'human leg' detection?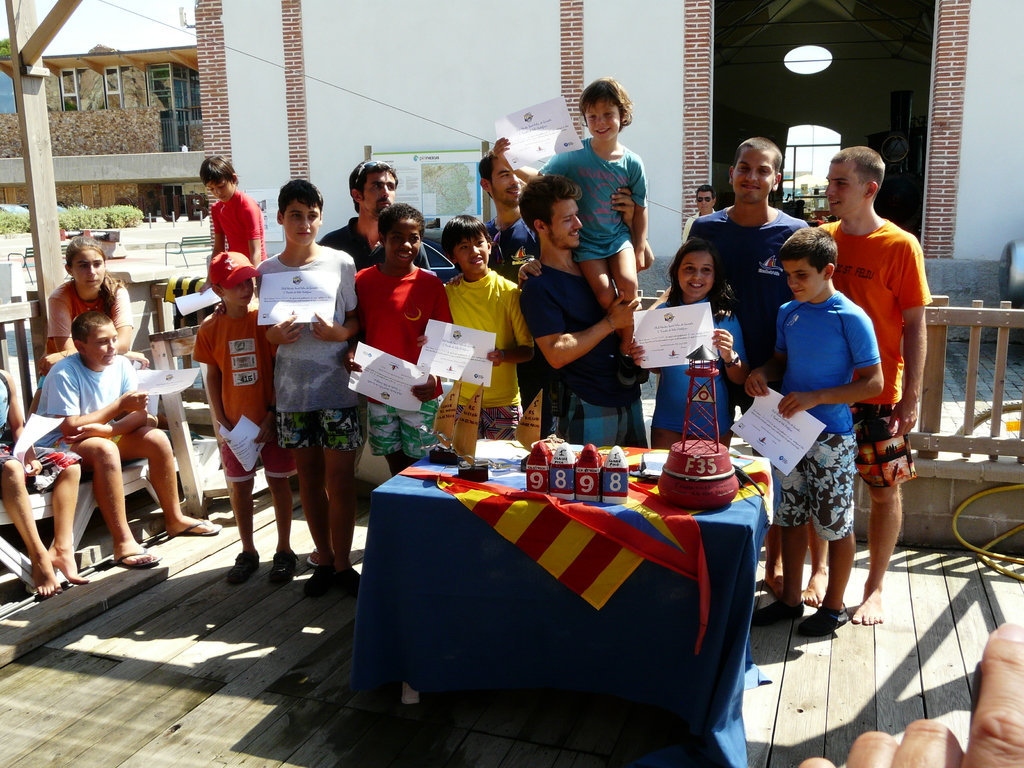
[x1=804, y1=525, x2=826, y2=602]
